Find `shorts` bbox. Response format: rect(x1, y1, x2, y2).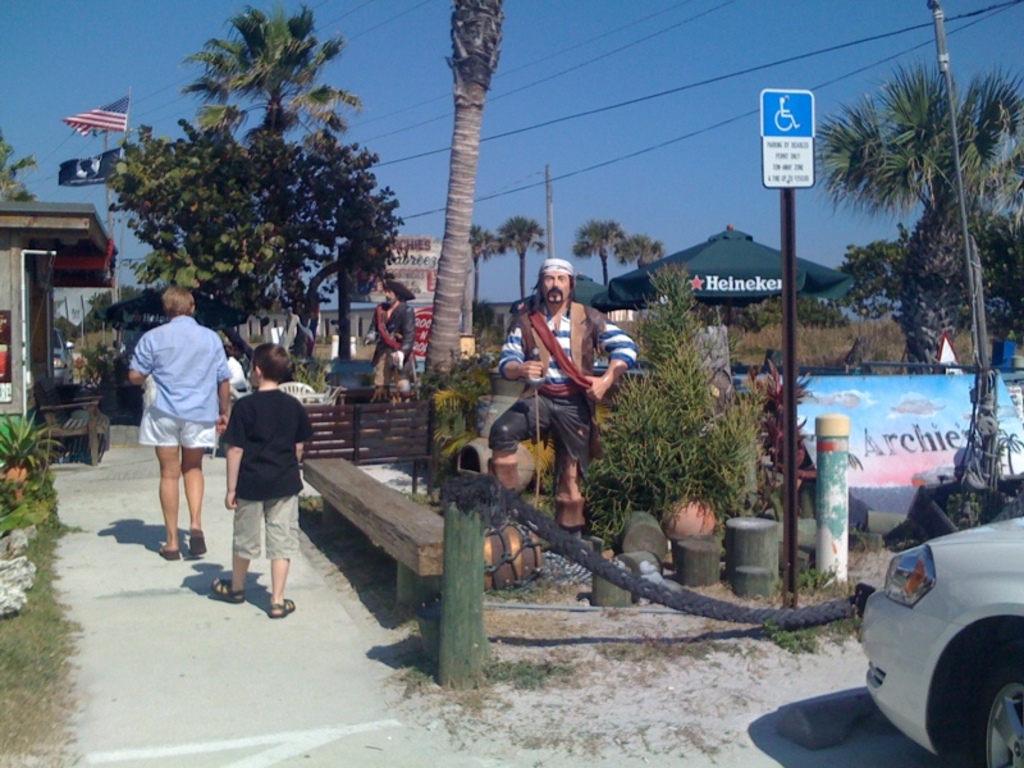
rect(486, 393, 596, 460).
